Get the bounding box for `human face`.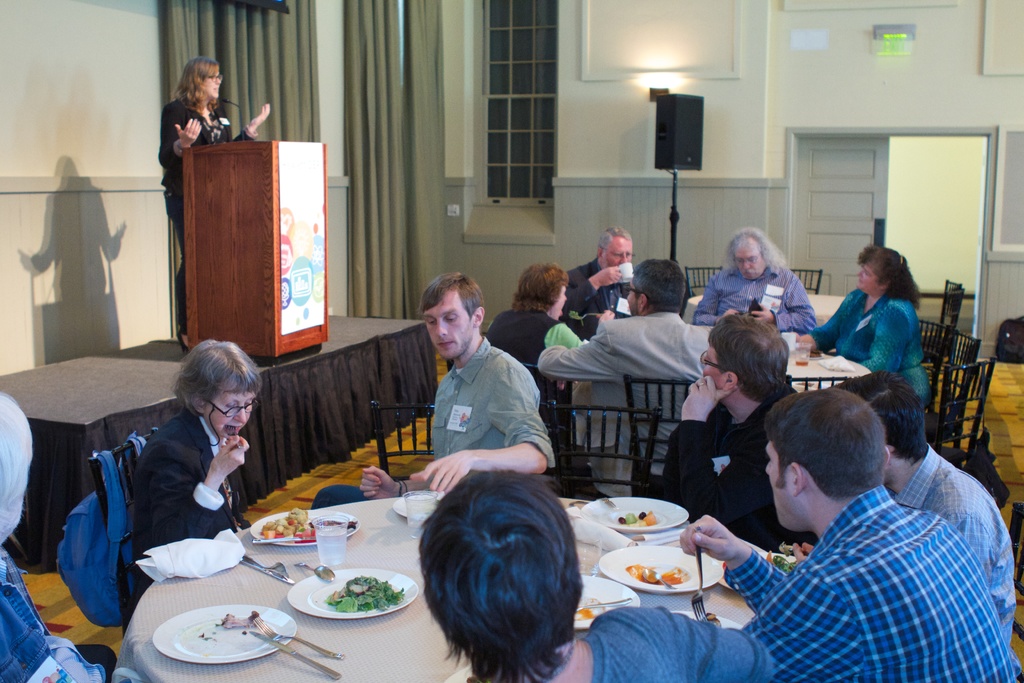
box(700, 342, 728, 393).
